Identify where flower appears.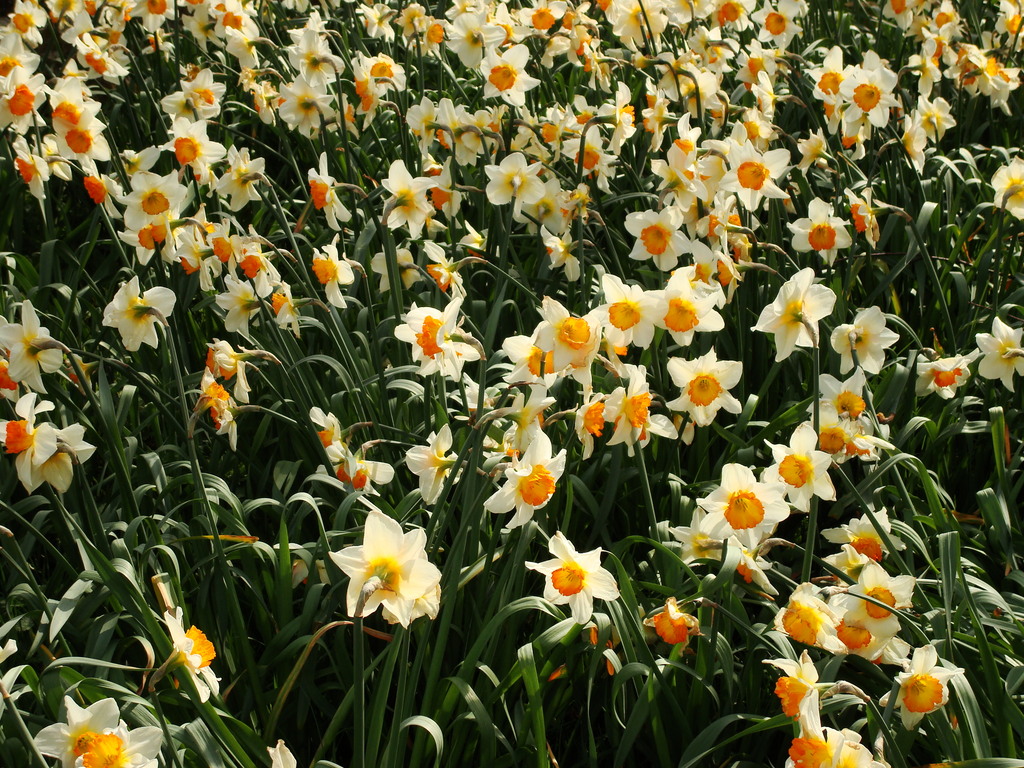
Appears at {"x1": 319, "y1": 405, "x2": 353, "y2": 446}.
